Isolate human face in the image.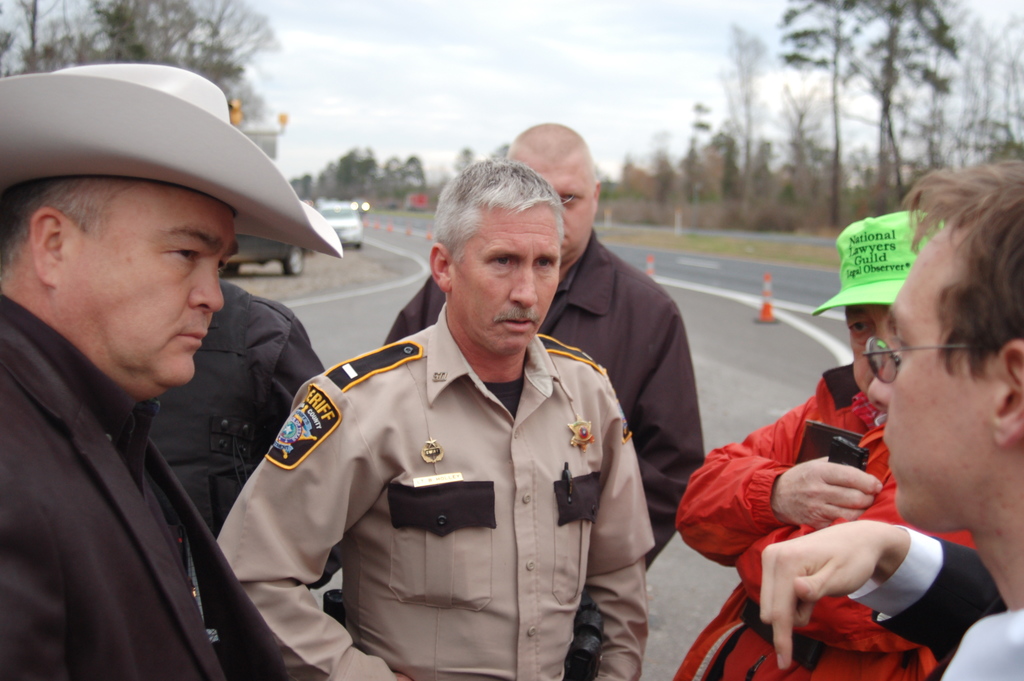
Isolated region: 521/160/595/262.
